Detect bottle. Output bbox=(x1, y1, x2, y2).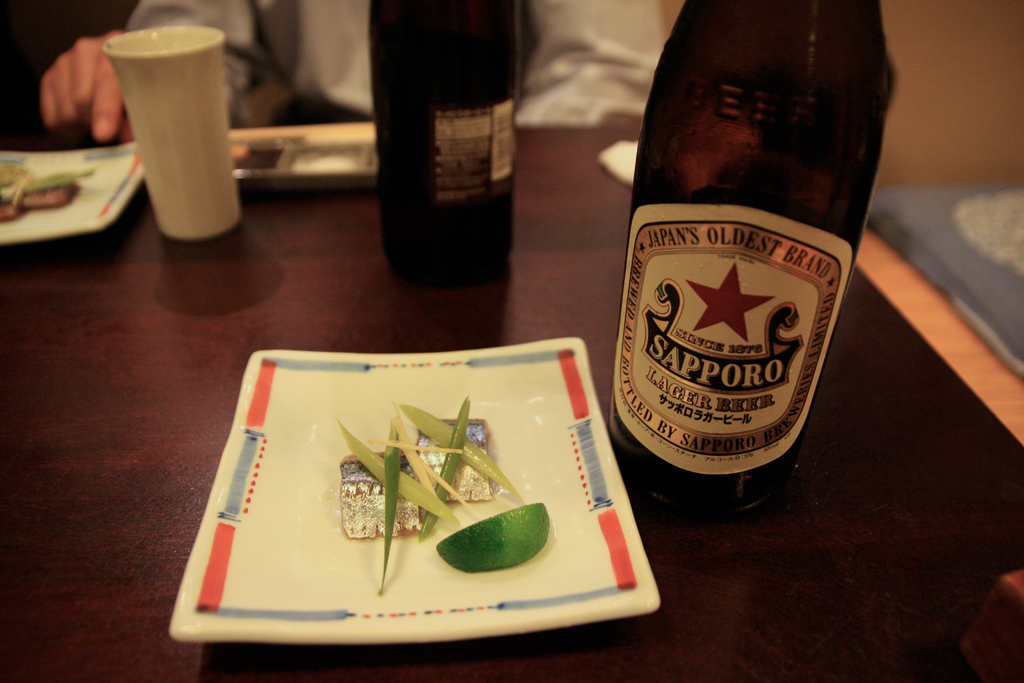
bbox=(372, 0, 525, 286).
